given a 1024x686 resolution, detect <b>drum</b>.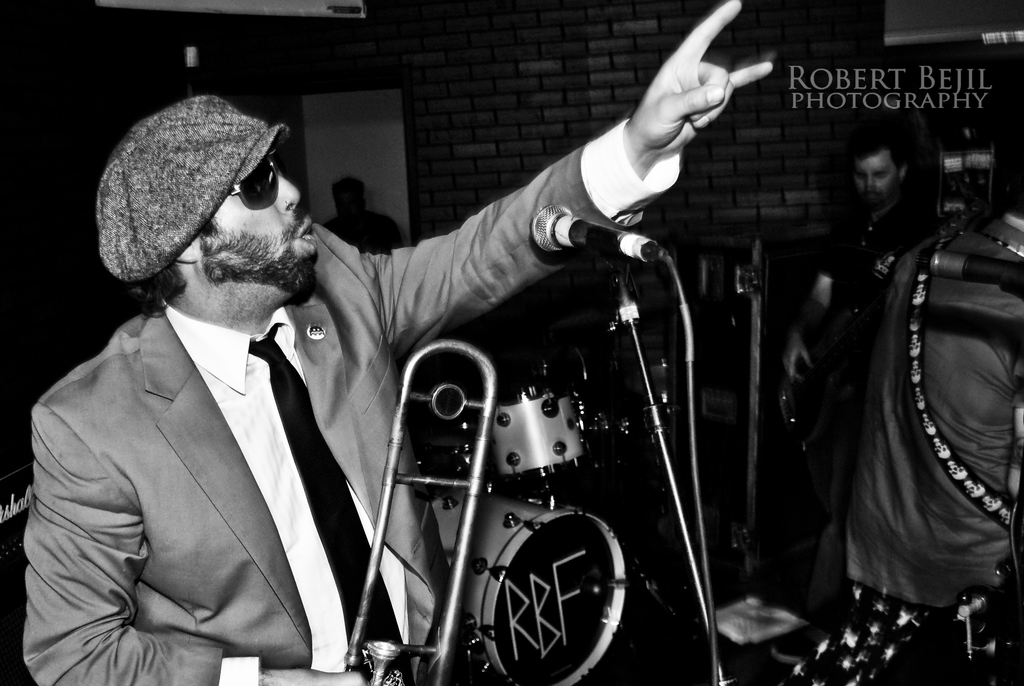
<region>492, 379, 589, 486</region>.
